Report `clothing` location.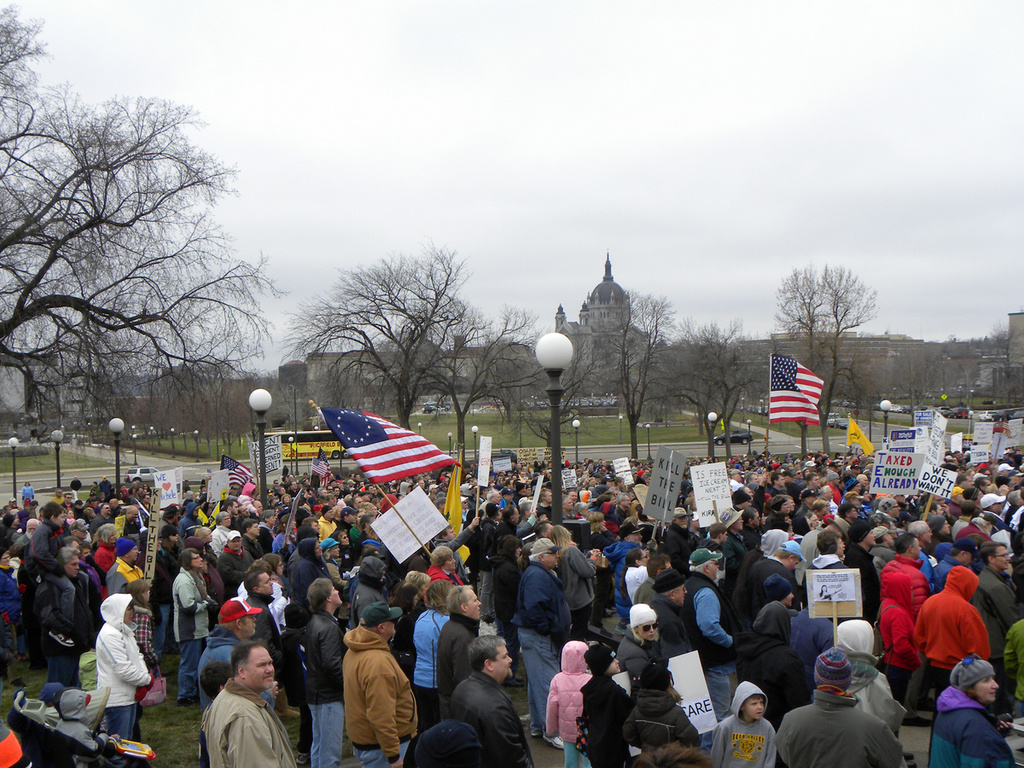
Report: left=449, top=669, right=538, bottom=762.
